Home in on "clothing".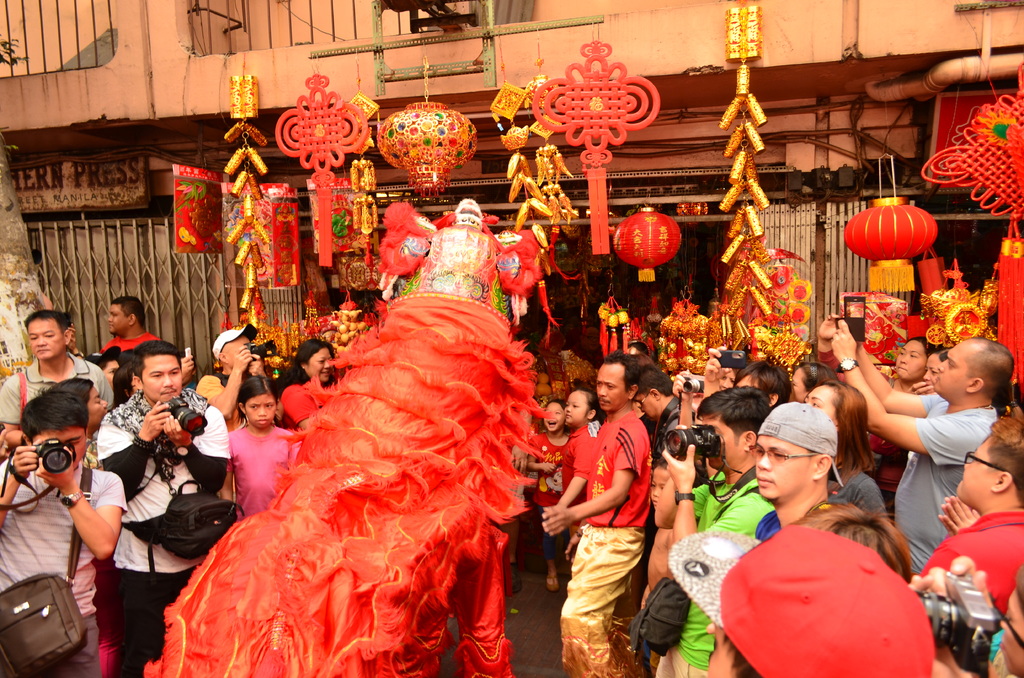
Homed in at left=99, top=331, right=151, bottom=375.
